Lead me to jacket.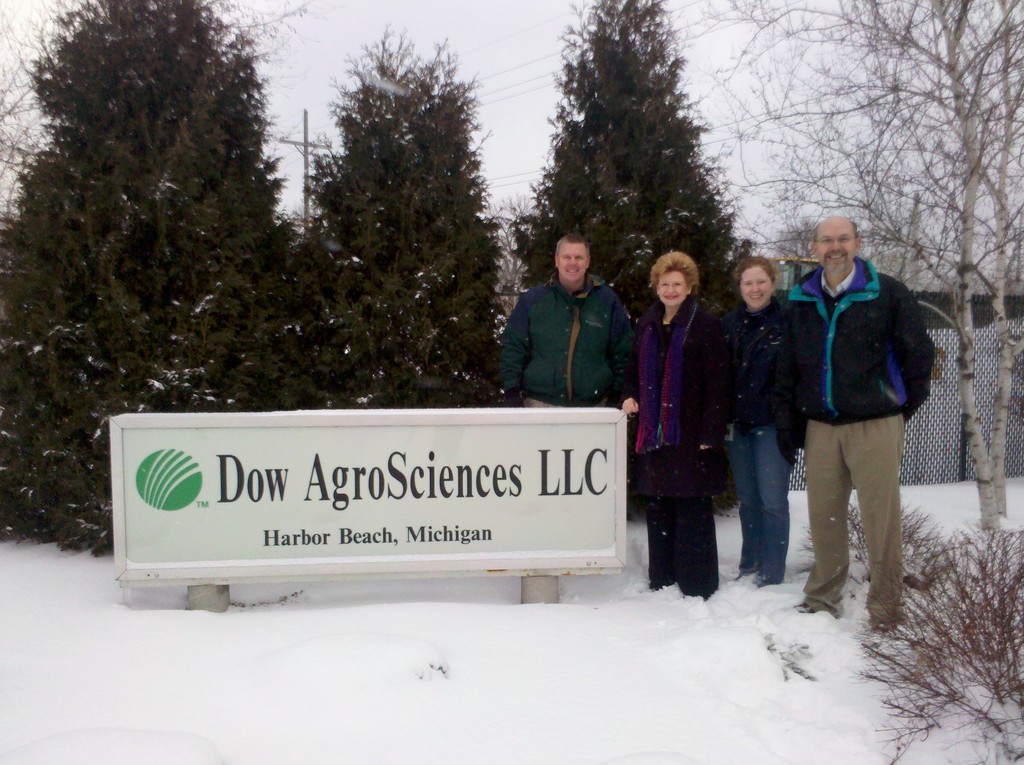
Lead to [780, 268, 959, 421].
